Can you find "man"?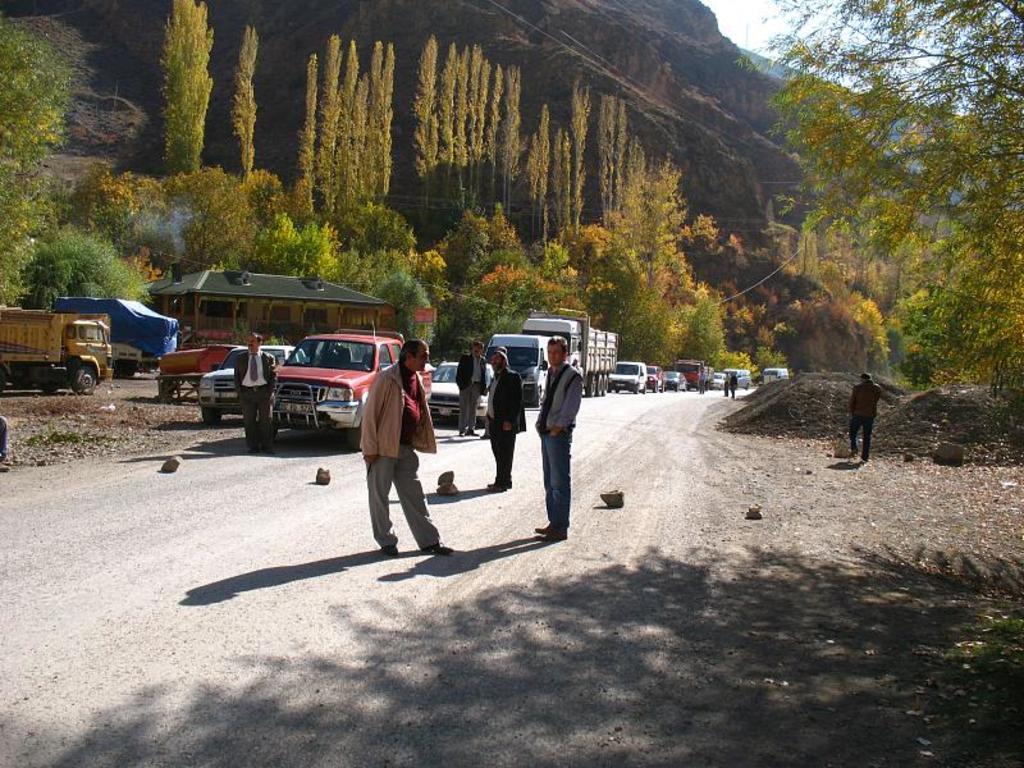
Yes, bounding box: [233, 333, 275, 453].
